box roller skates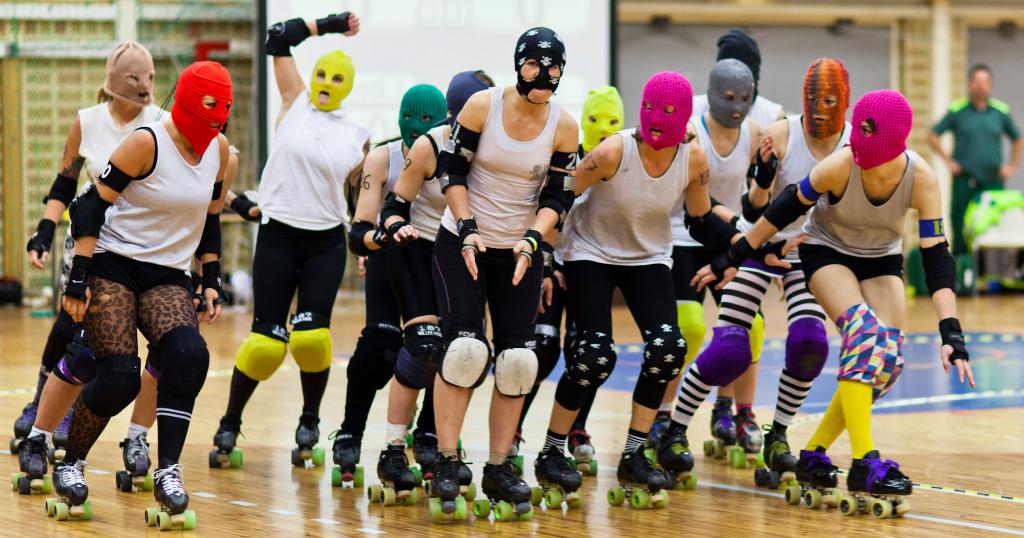
box(838, 450, 915, 522)
